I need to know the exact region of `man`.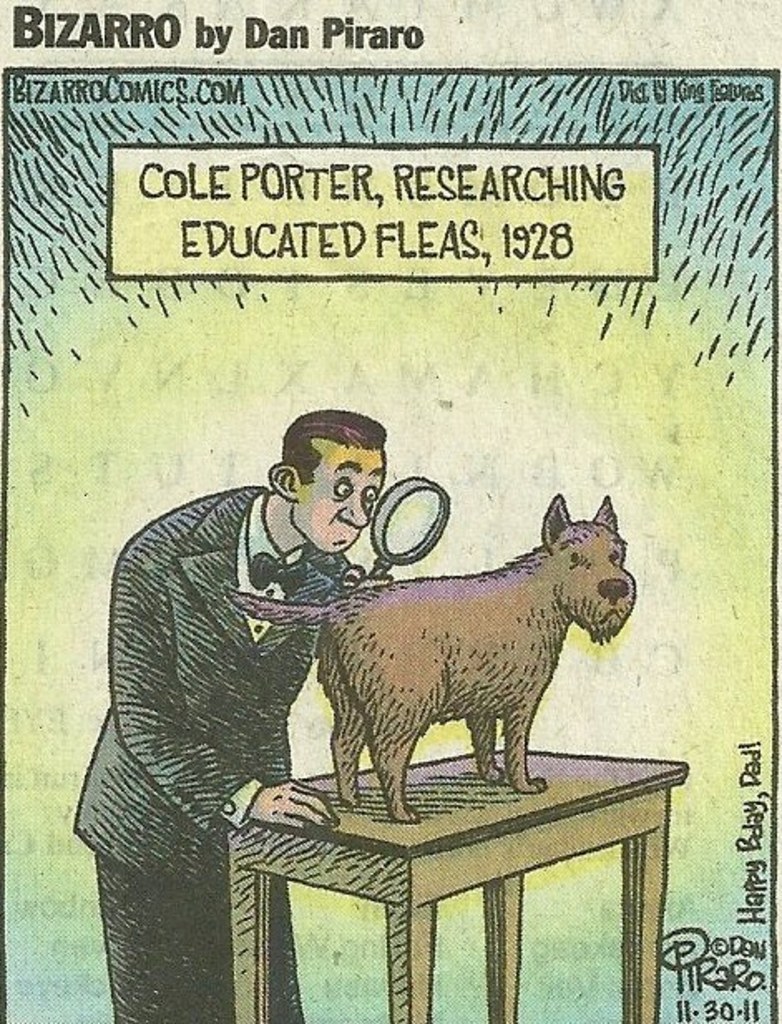
Region: x1=98 y1=403 x2=400 y2=974.
